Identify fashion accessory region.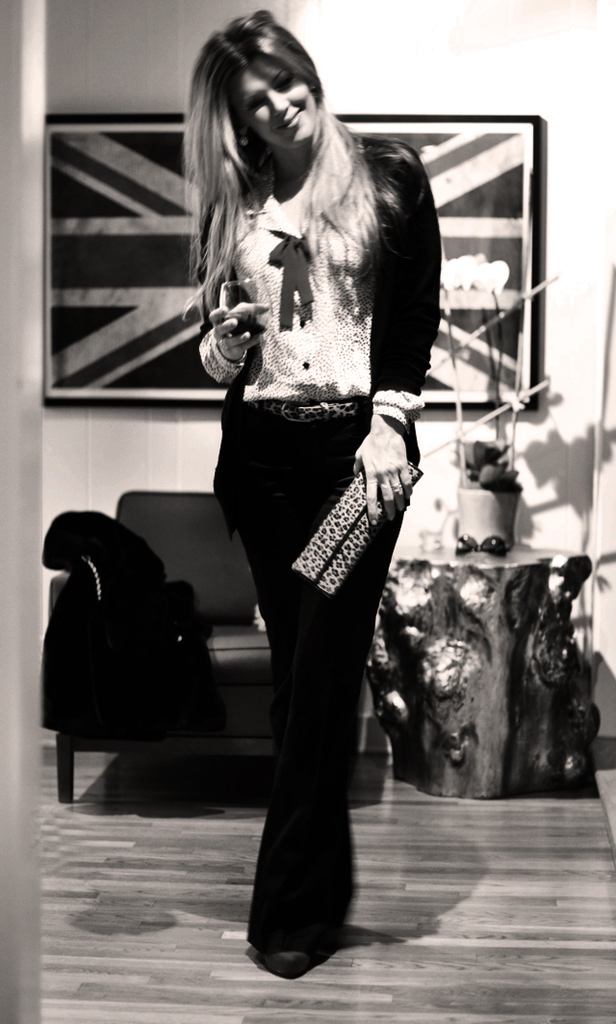
Region: box=[391, 482, 403, 491].
